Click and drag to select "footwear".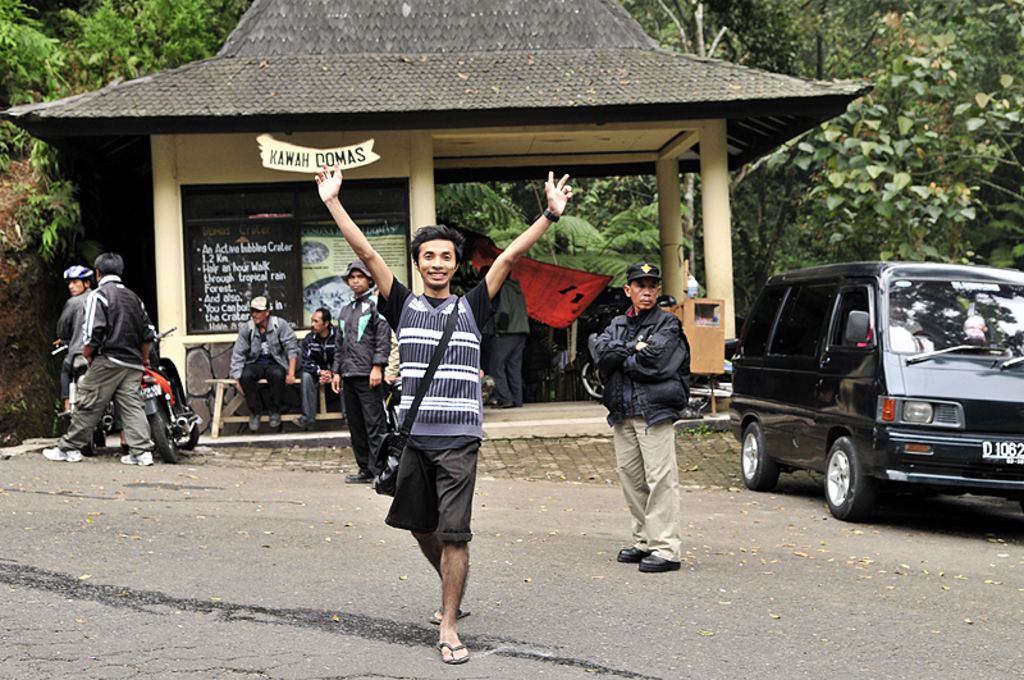
Selection: 348/466/372/484.
